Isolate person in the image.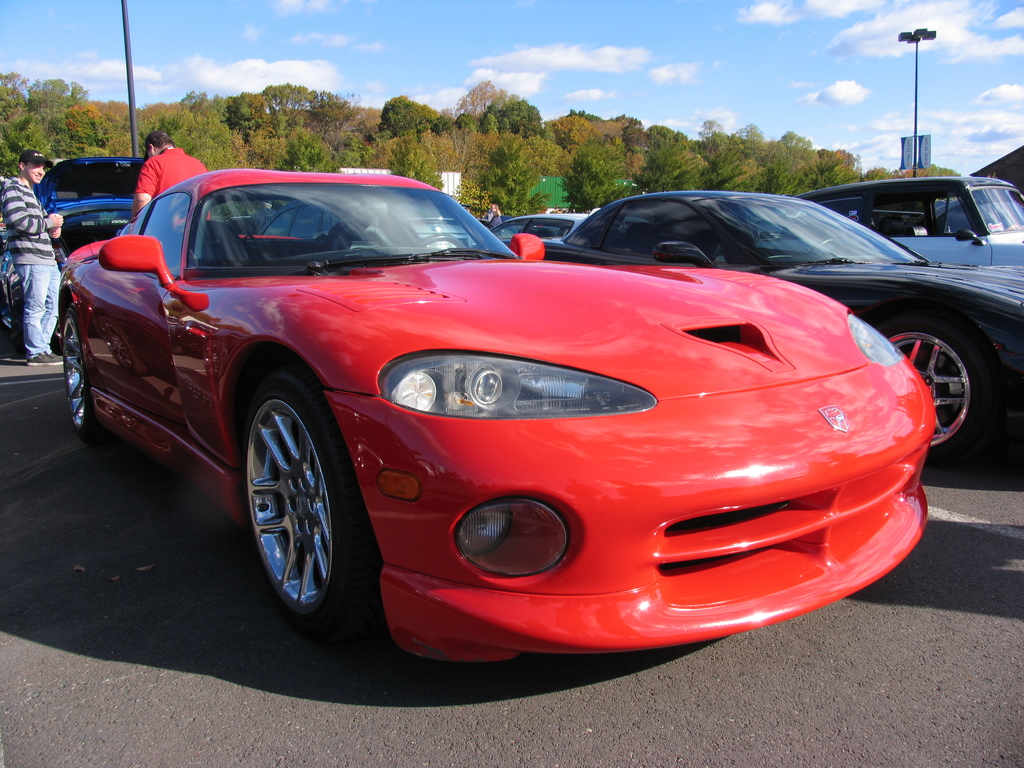
Isolated region: 465 207 473 216.
